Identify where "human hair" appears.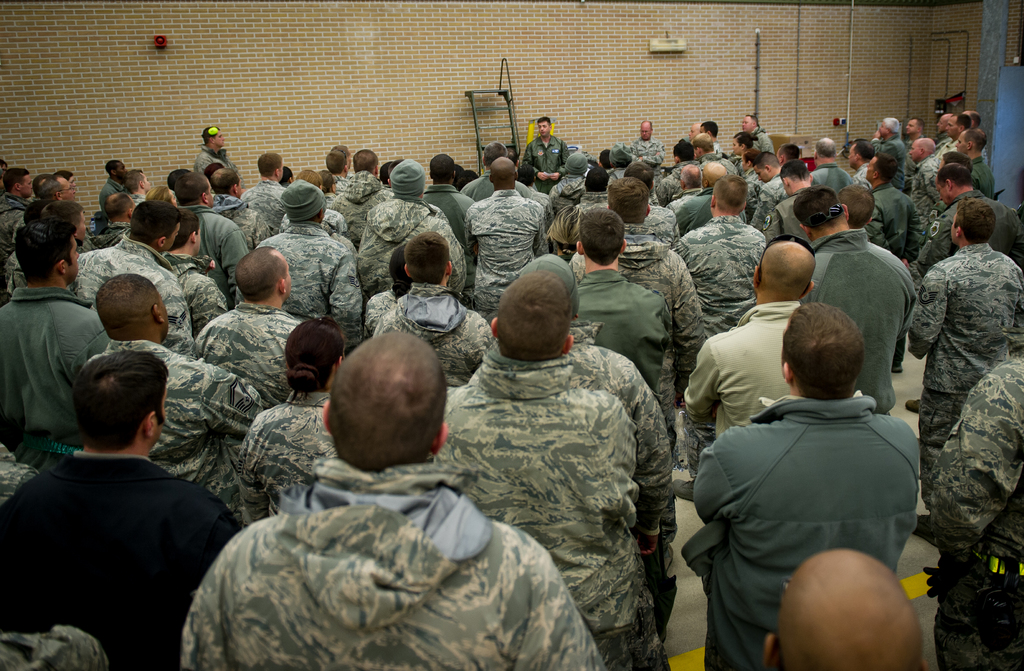
Appears at [left=483, top=140, right=504, bottom=166].
